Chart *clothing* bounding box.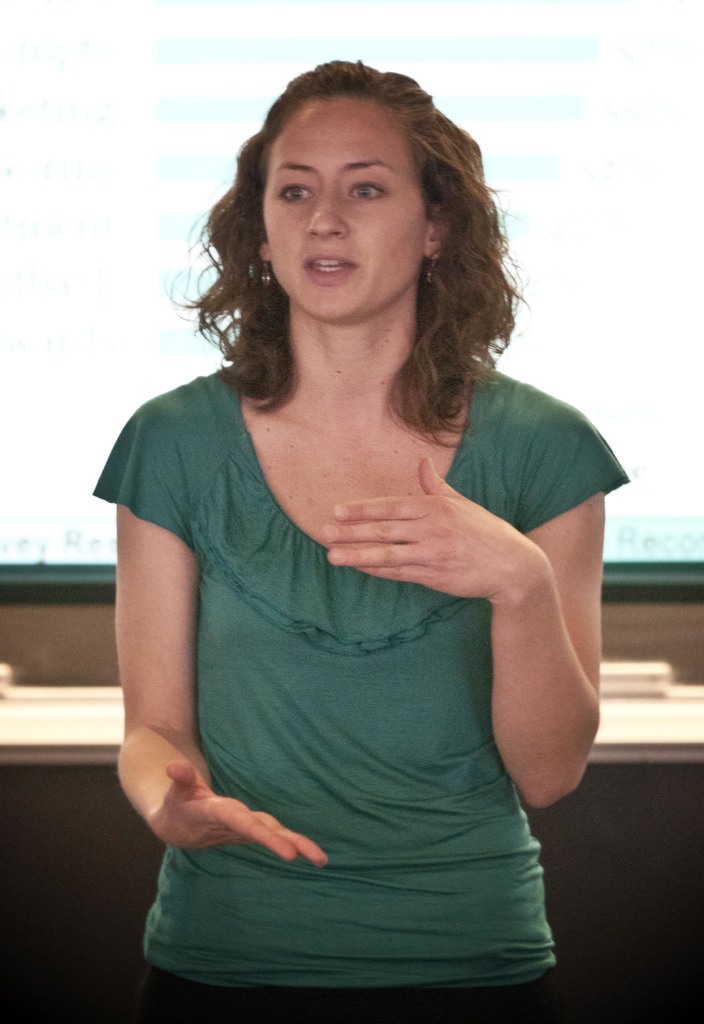
Charted: box=[96, 357, 630, 1023].
